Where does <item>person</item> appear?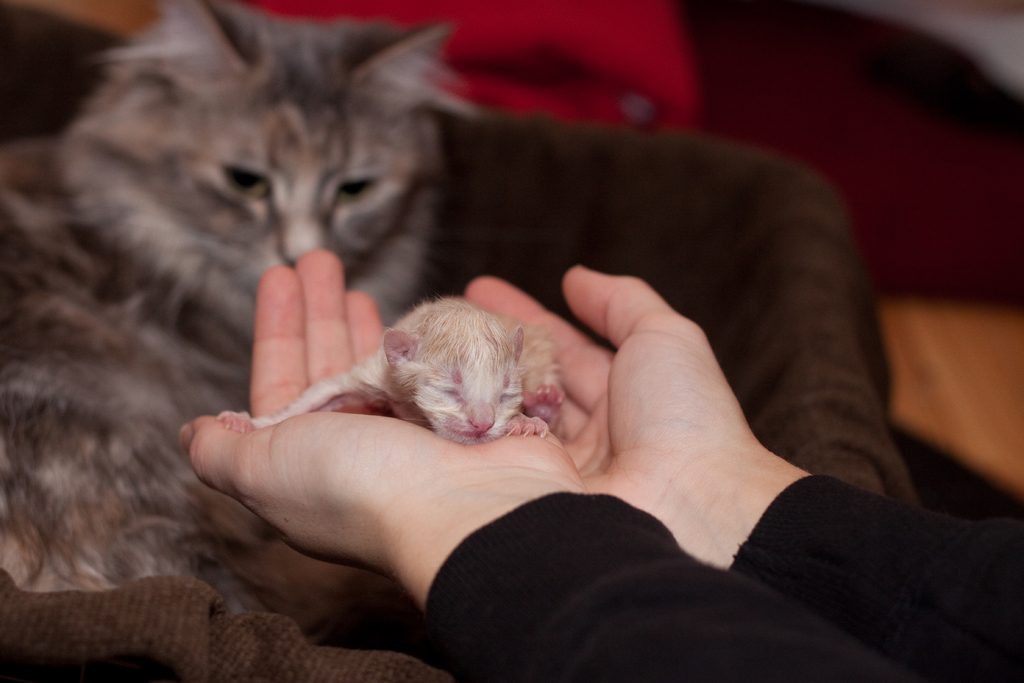
Appears at box(176, 247, 1023, 682).
